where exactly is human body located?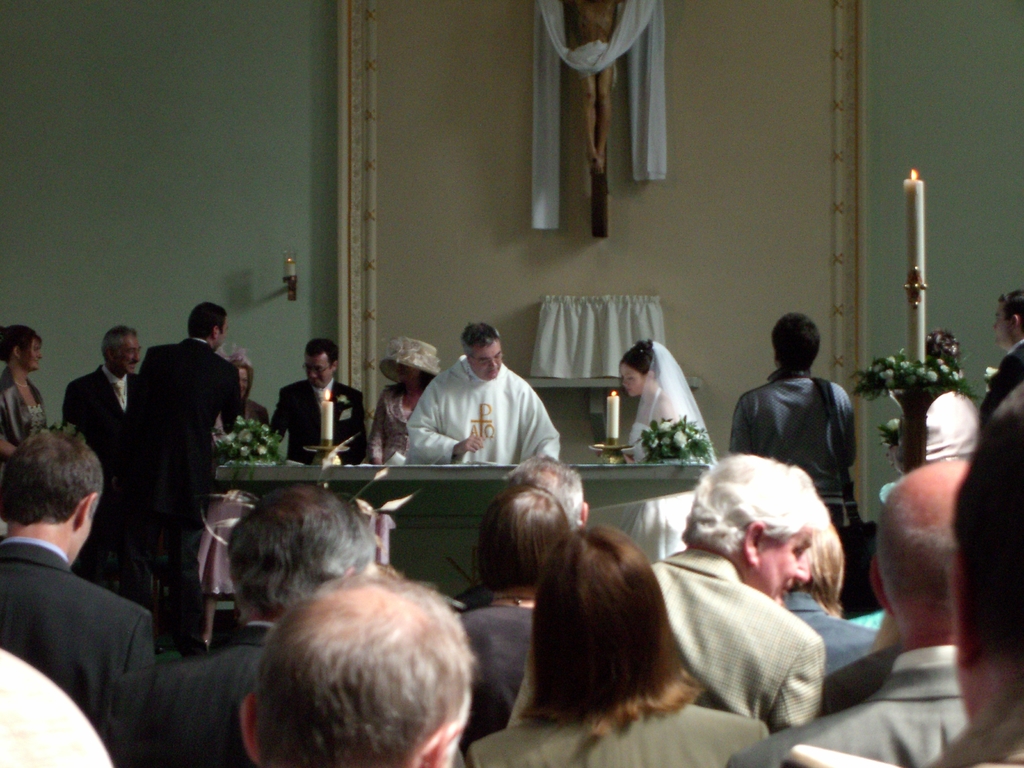
Its bounding box is <region>391, 327, 565, 495</region>.
